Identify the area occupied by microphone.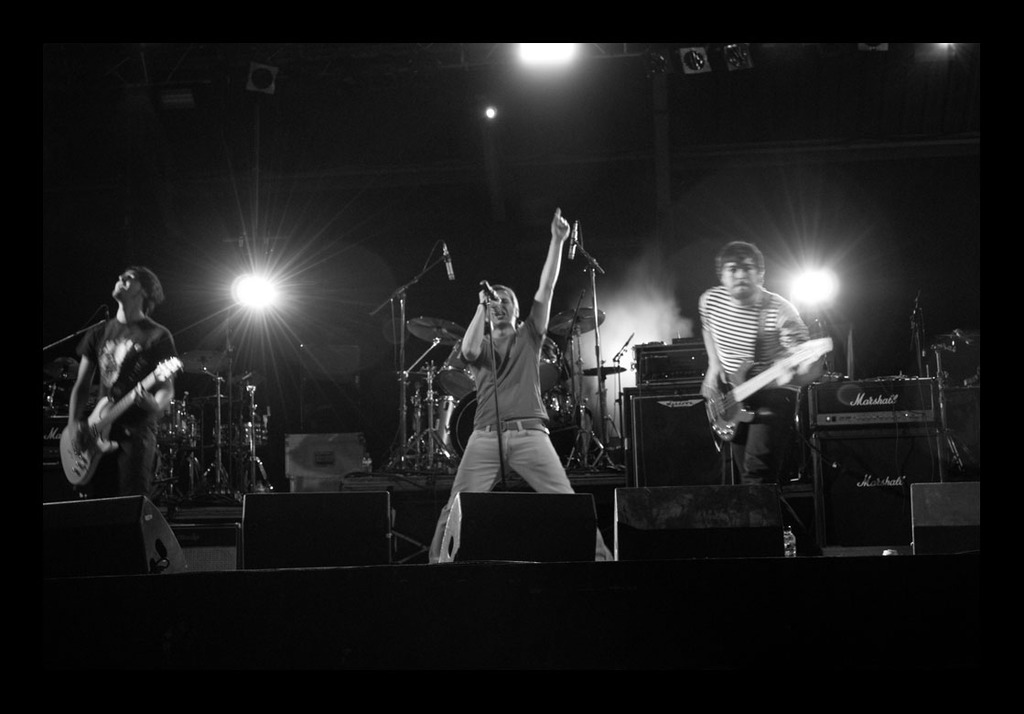
Area: 437, 234, 461, 289.
